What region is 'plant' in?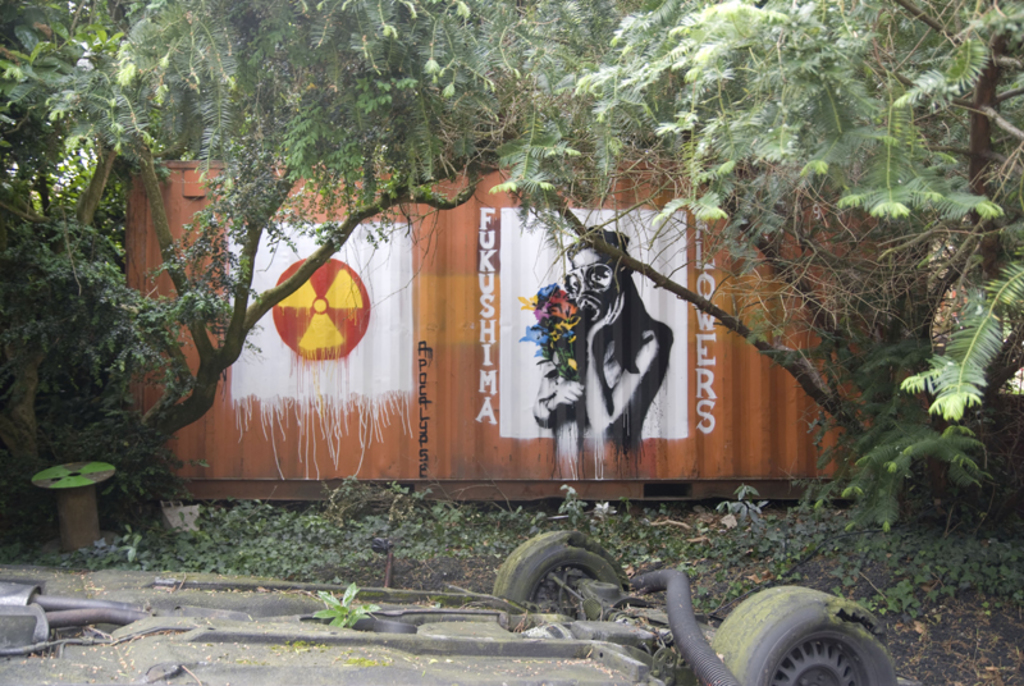
BBox(312, 577, 385, 628).
